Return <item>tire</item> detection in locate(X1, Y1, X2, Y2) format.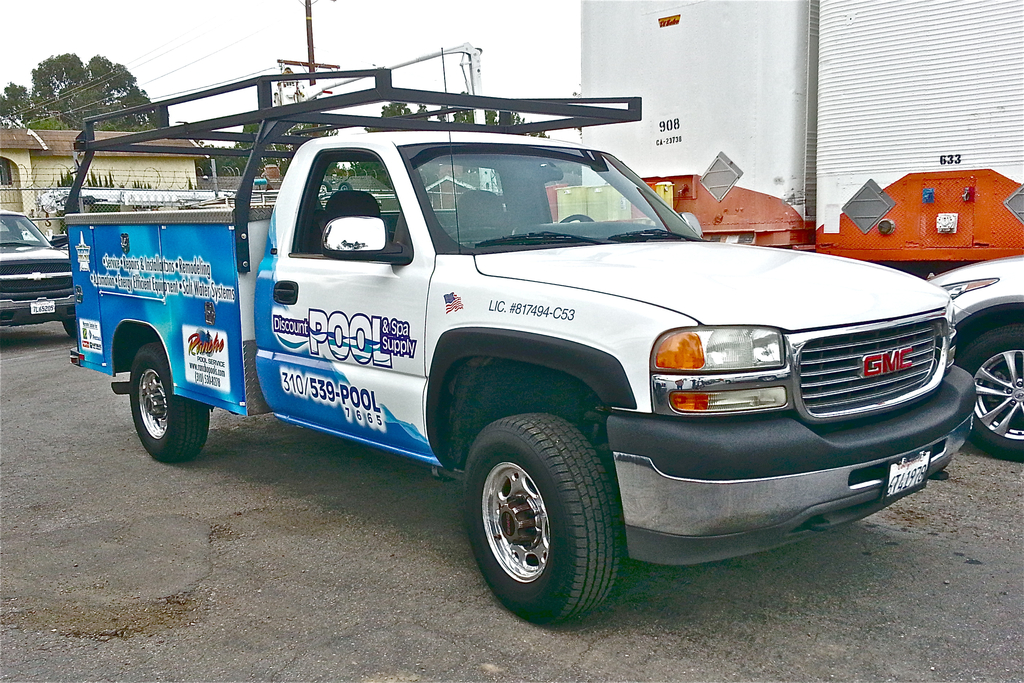
locate(462, 409, 618, 621).
